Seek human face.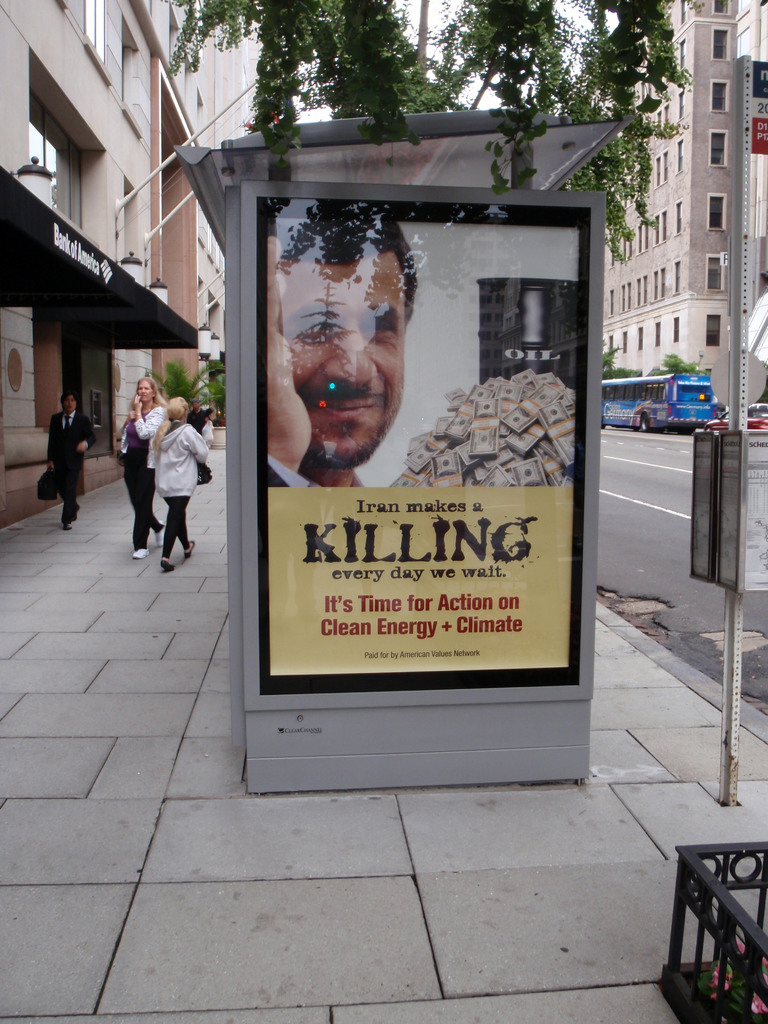
locate(132, 382, 157, 404).
